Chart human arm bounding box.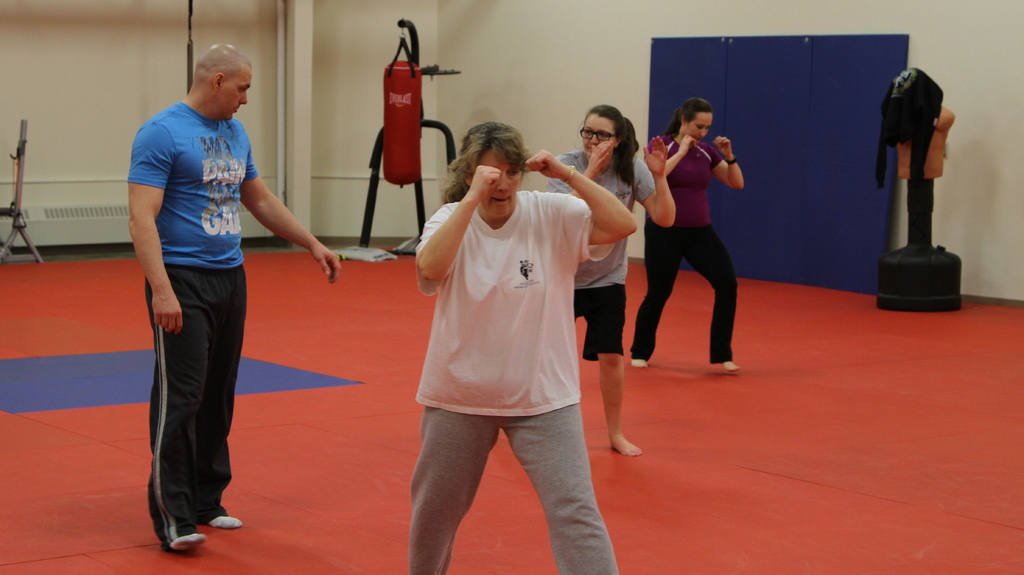
Charted: <region>241, 140, 339, 282</region>.
